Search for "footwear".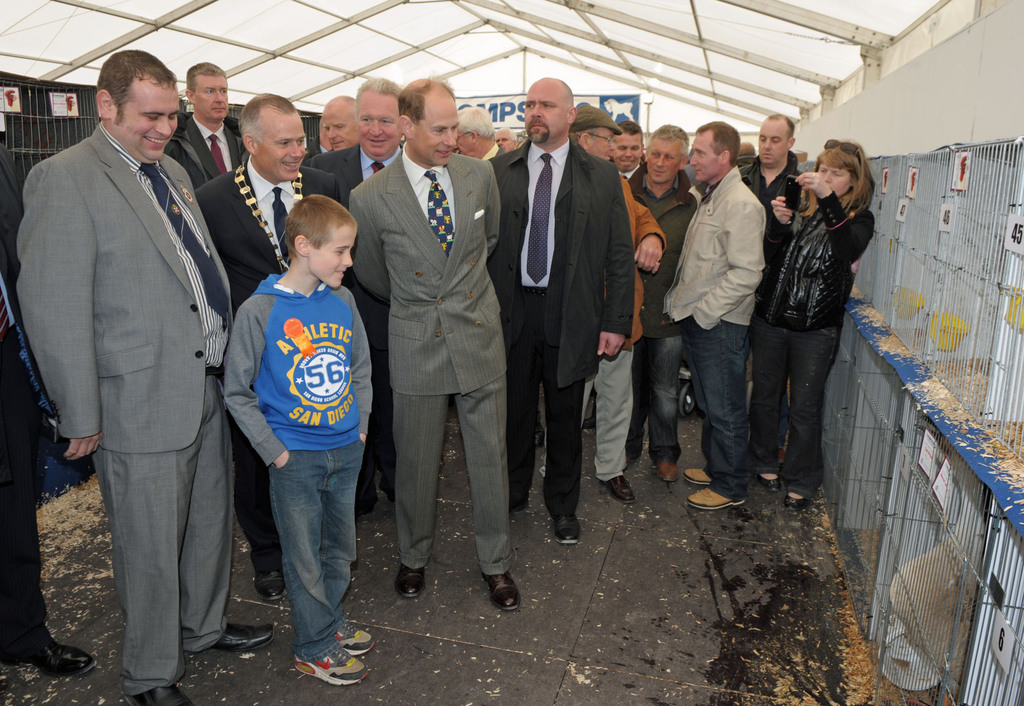
Found at Rect(0, 630, 97, 684).
